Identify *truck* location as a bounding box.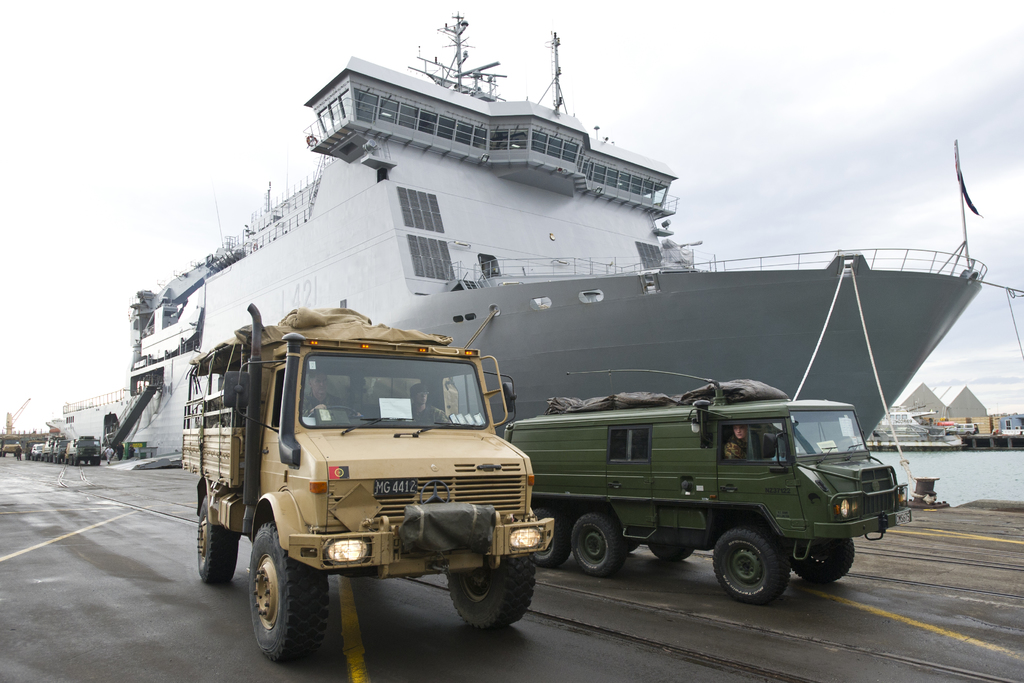
detection(177, 317, 549, 641).
